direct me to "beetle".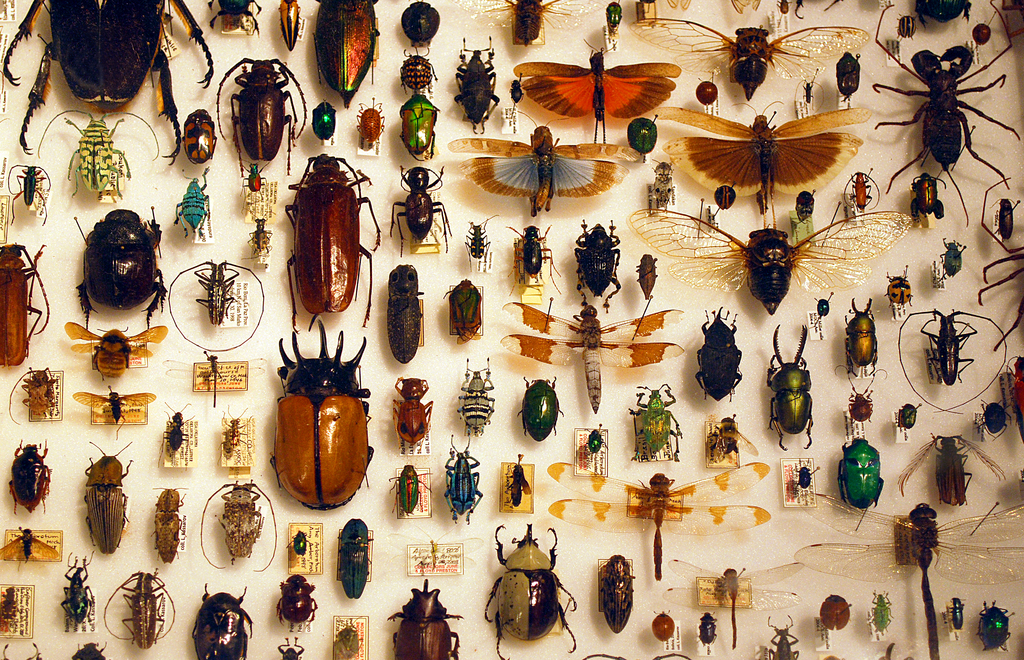
Direction: (x1=635, y1=255, x2=664, y2=303).
